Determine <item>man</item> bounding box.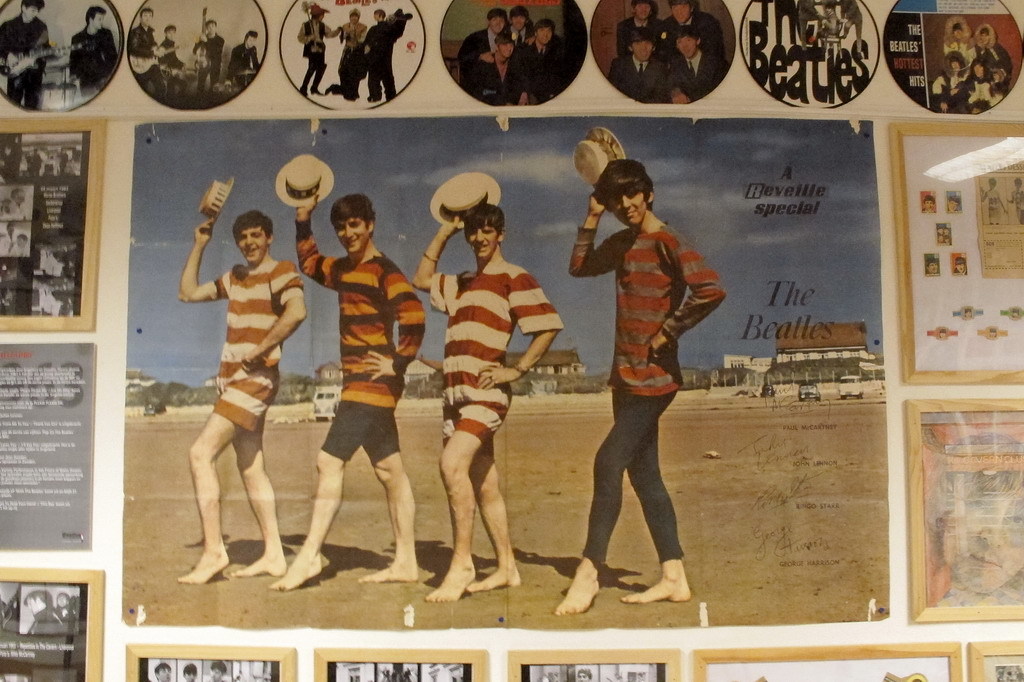
Determined: select_region(659, 5, 726, 51).
